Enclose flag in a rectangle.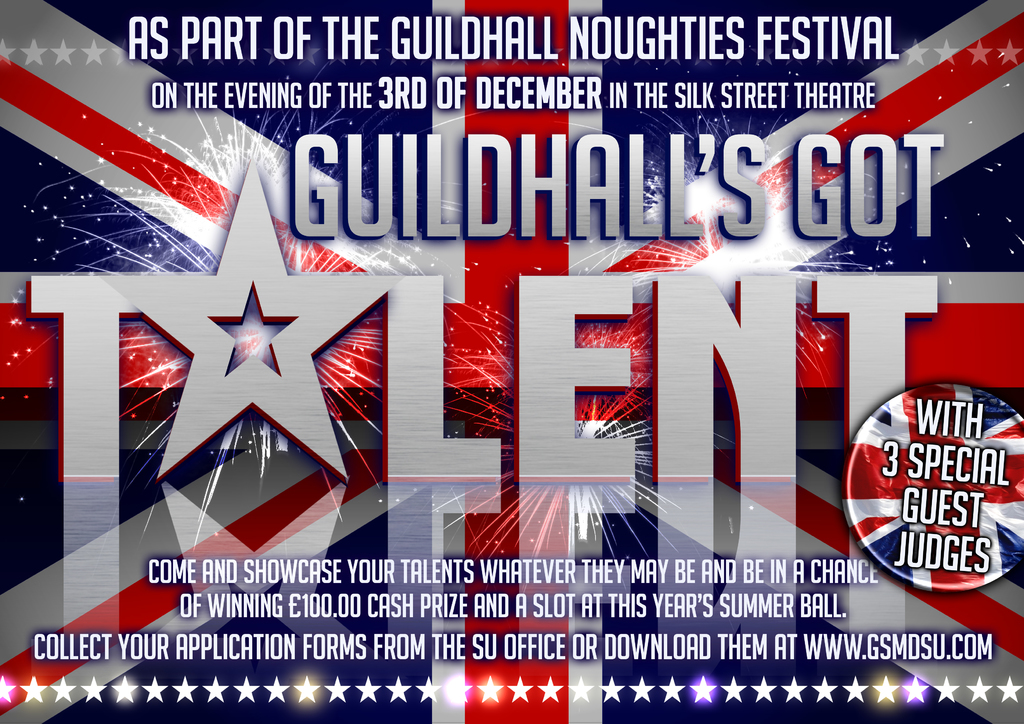
0,0,1023,723.
